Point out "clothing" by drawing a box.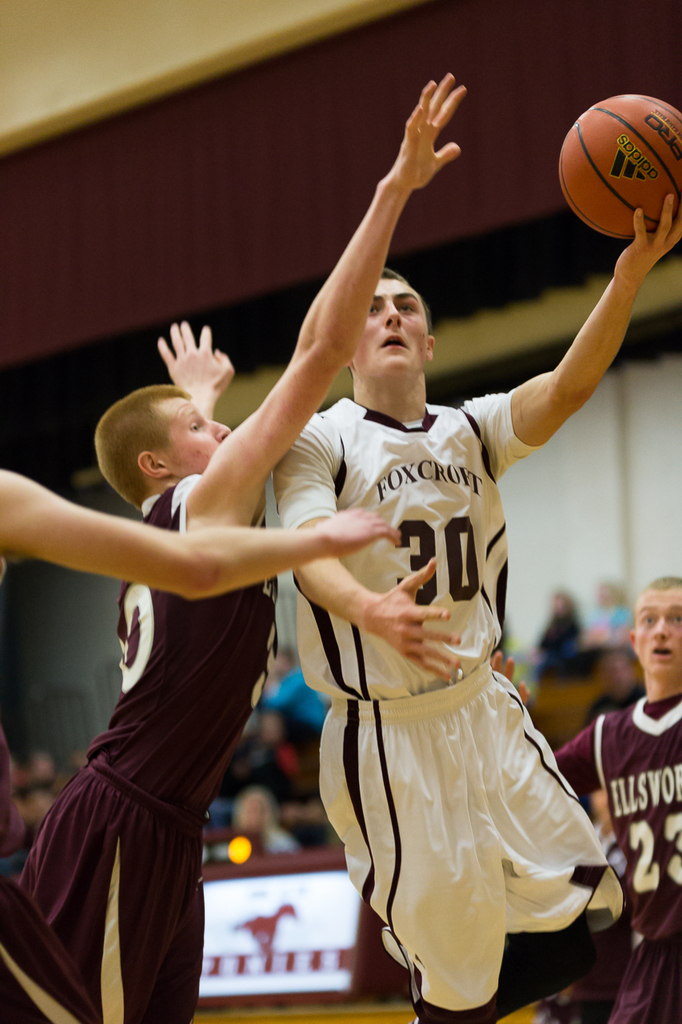
x1=0, y1=471, x2=293, y2=1023.
